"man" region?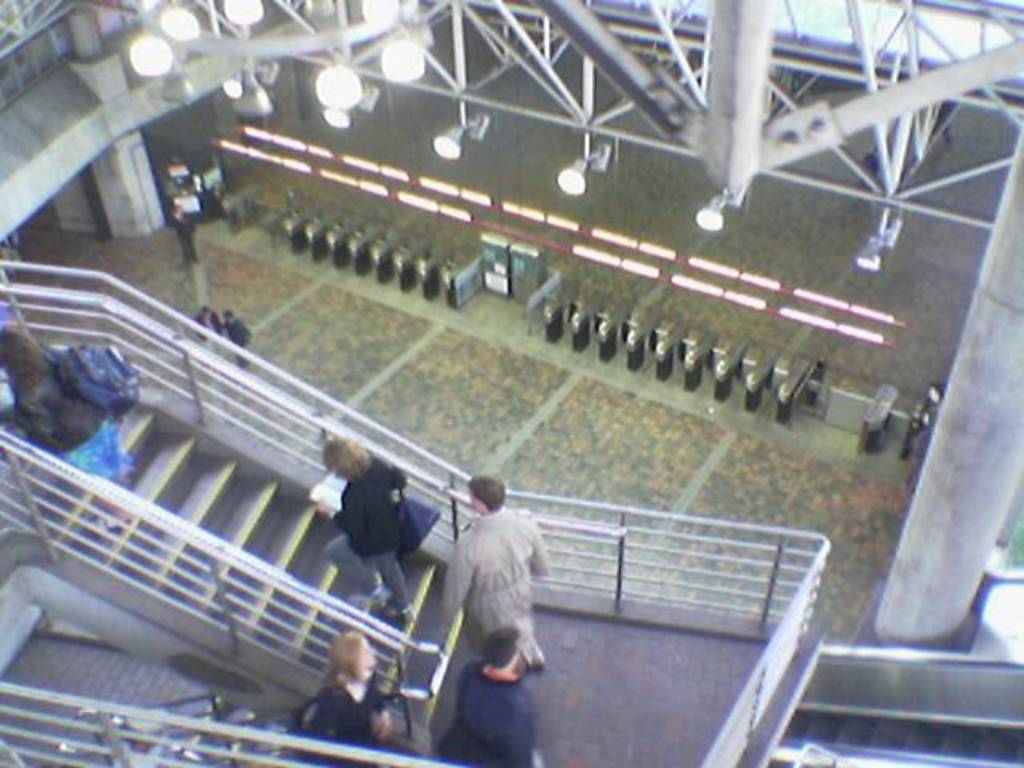
region(458, 629, 542, 766)
